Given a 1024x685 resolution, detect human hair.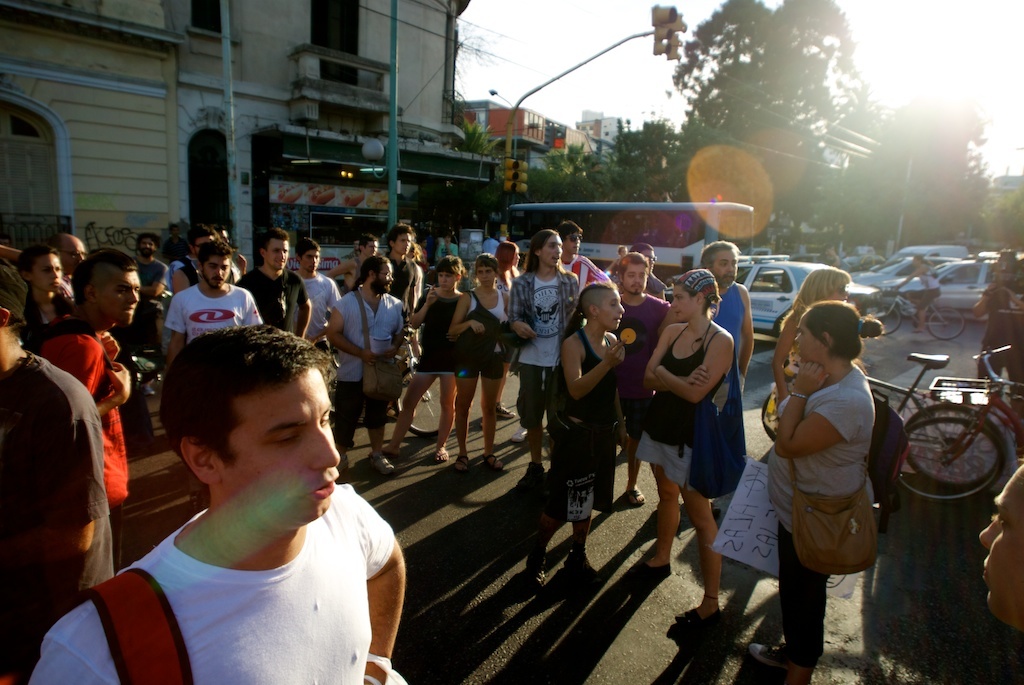
locate(675, 268, 722, 318).
